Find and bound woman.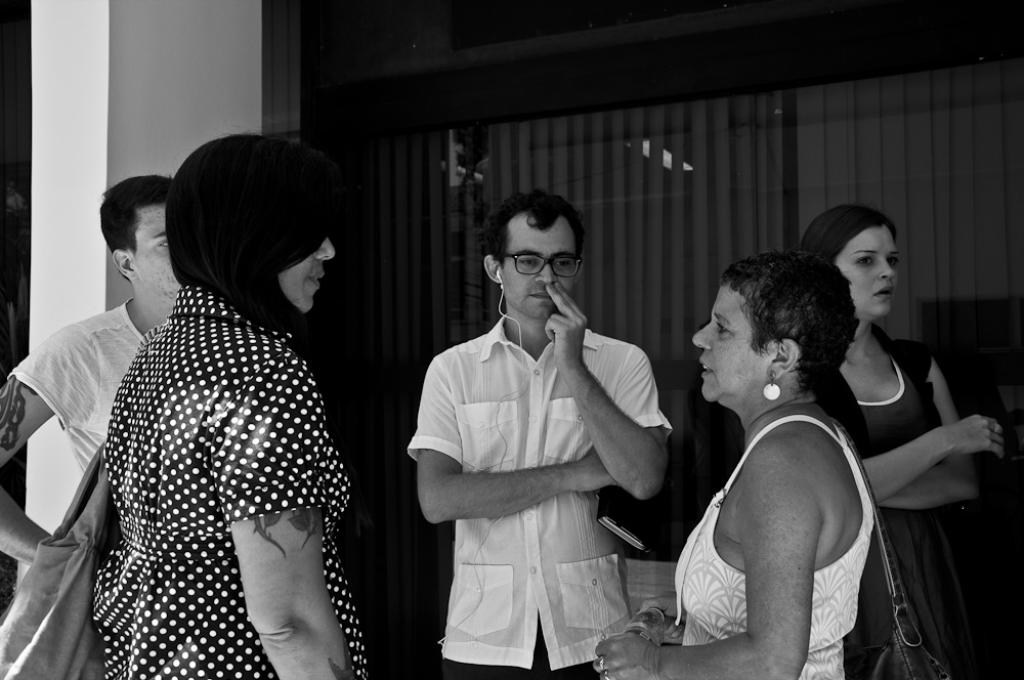
Bound: bbox=[811, 195, 986, 664].
